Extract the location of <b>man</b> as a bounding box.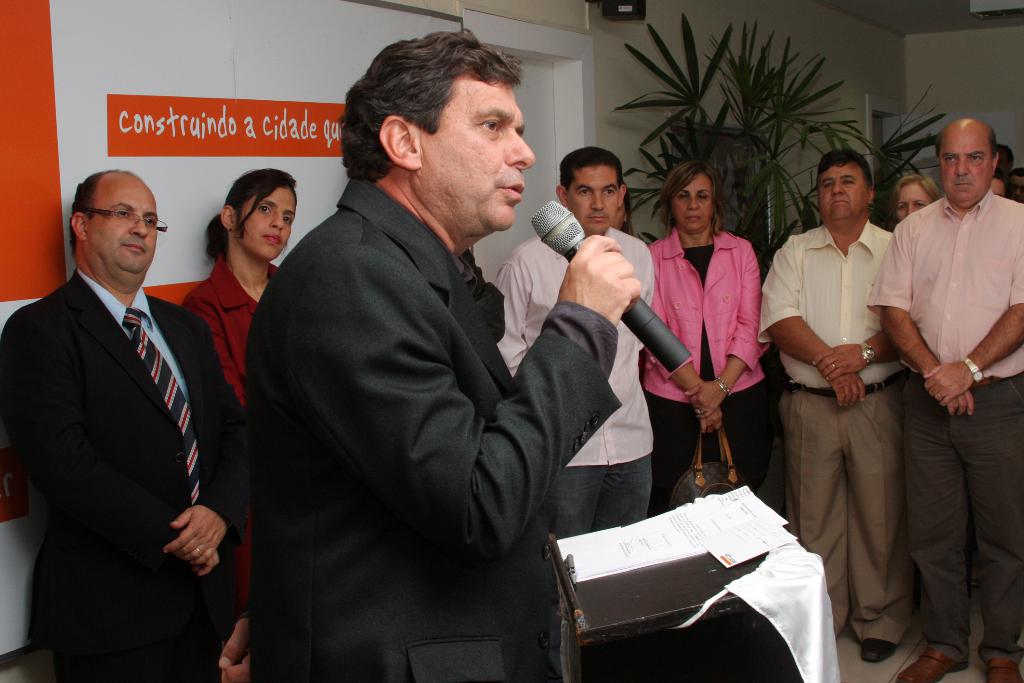
(250,25,648,682).
